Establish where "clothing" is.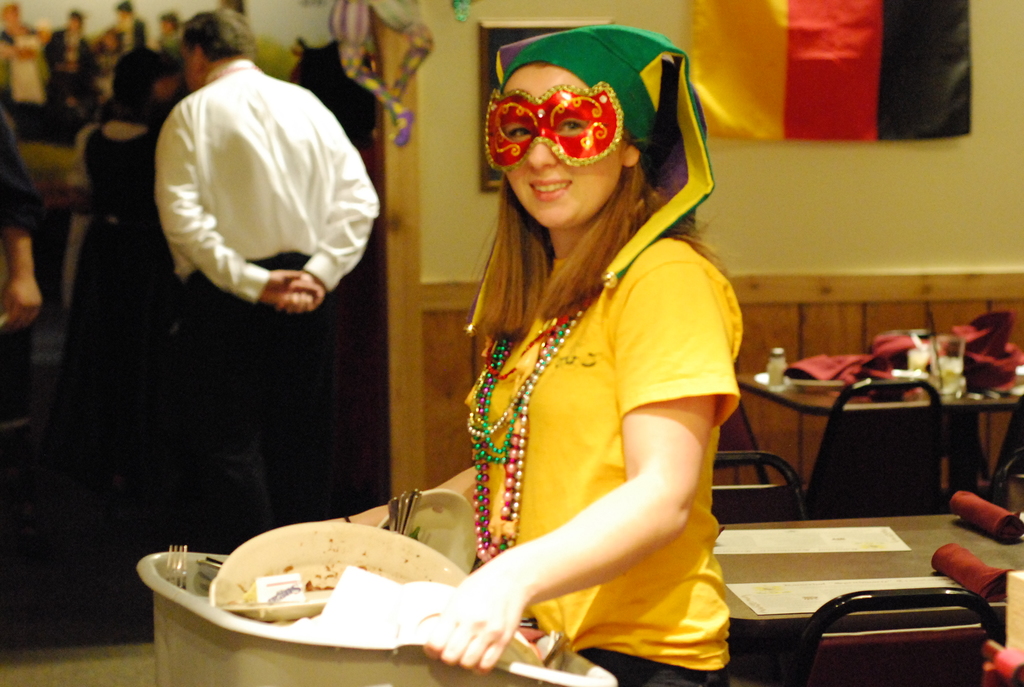
Established at [x1=184, y1=249, x2=340, y2=549].
